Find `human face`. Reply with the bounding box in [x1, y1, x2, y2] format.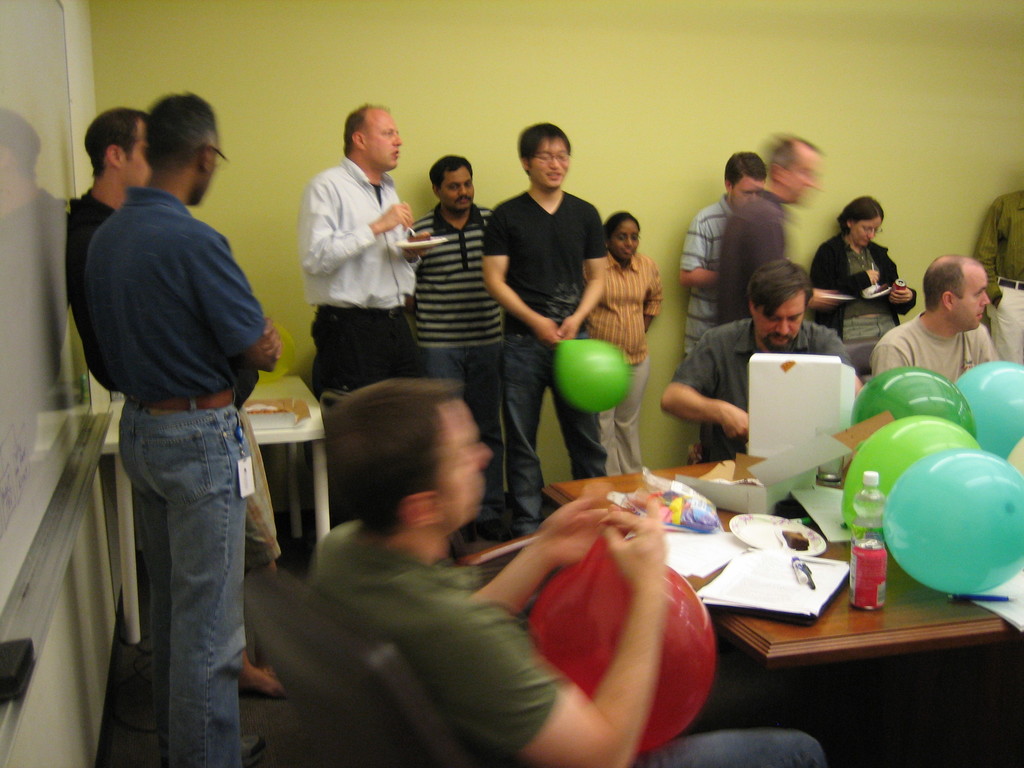
[116, 126, 152, 188].
